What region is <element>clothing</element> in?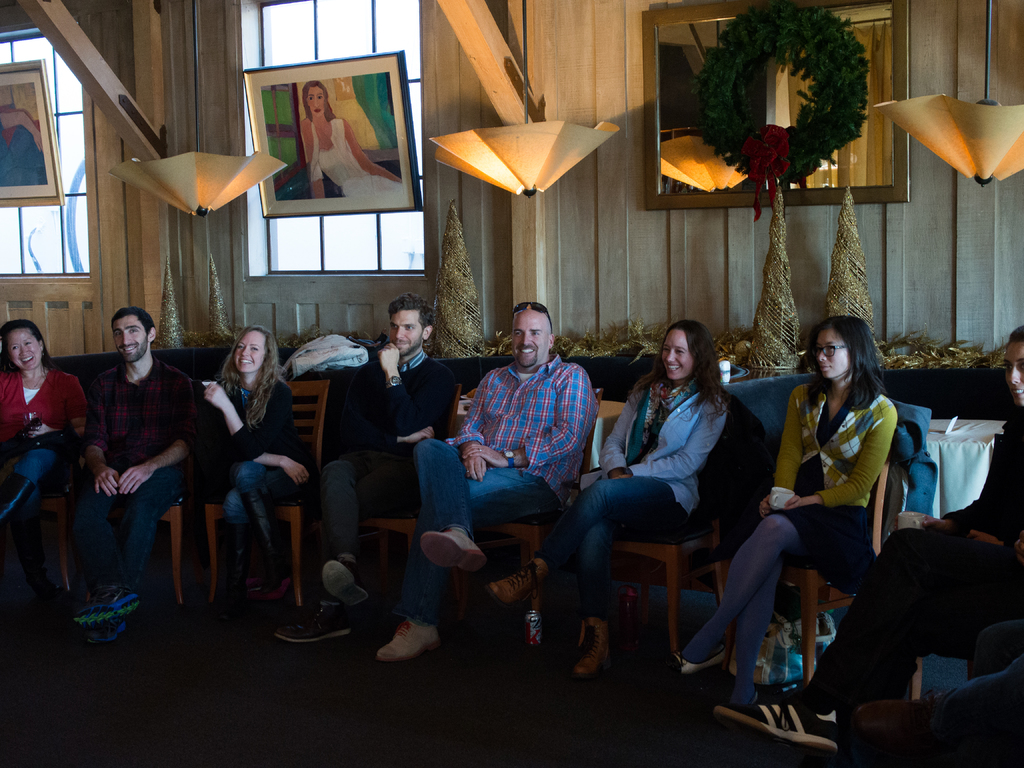
rect(0, 367, 92, 506).
